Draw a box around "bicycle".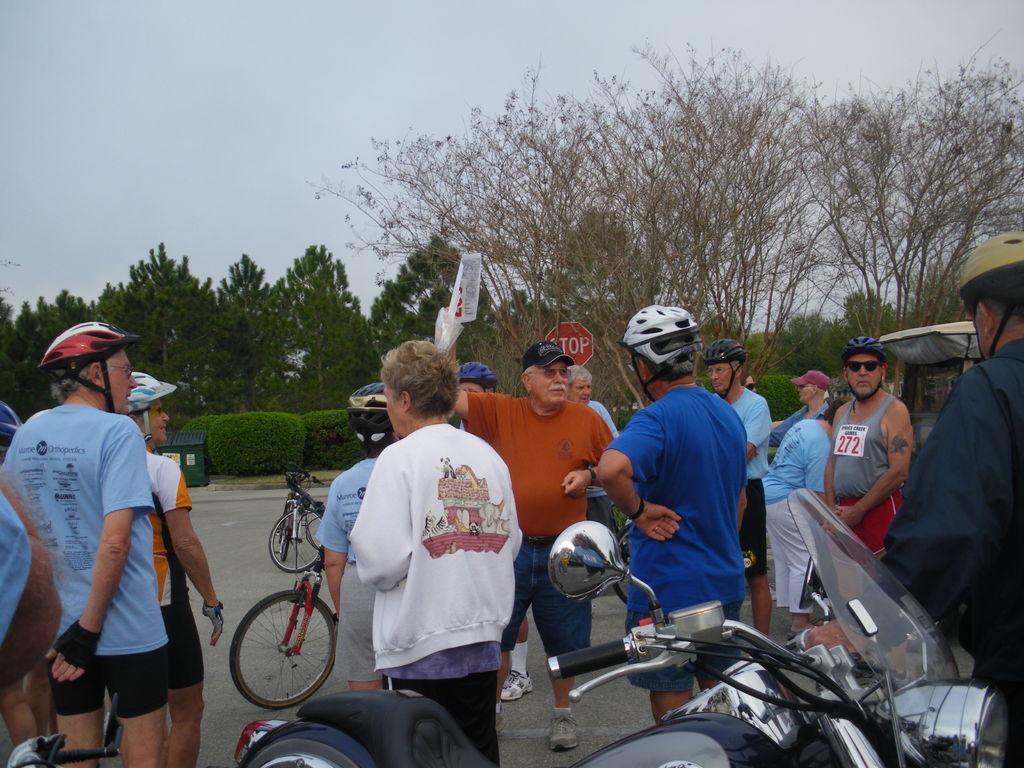
[x1=263, y1=477, x2=326, y2=570].
